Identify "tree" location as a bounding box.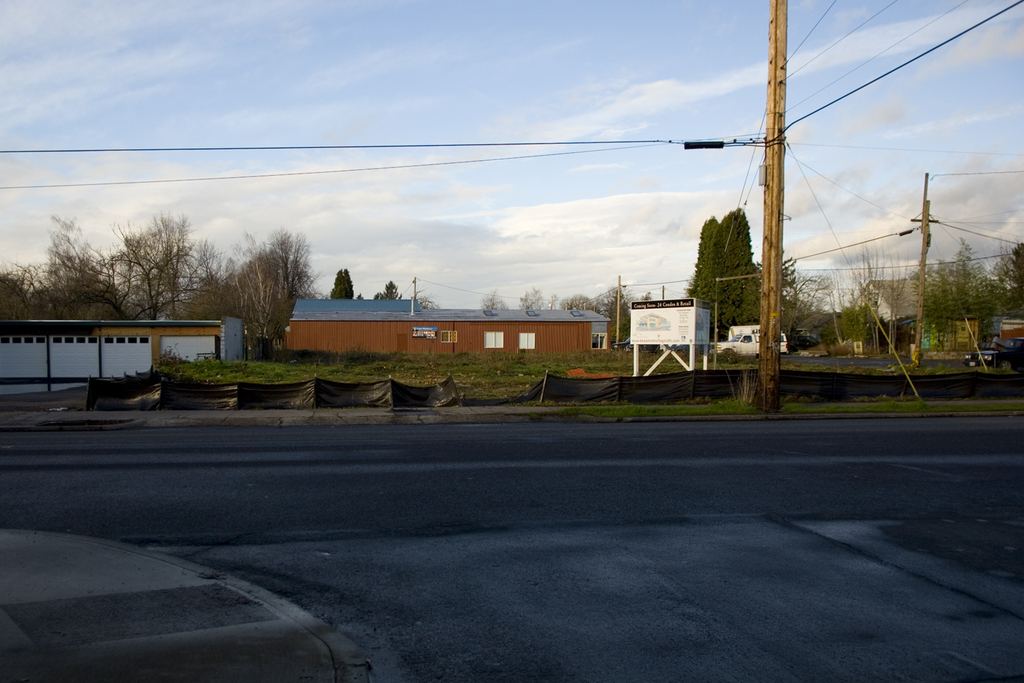
pyautogui.locateOnScreen(420, 289, 434, 310).
